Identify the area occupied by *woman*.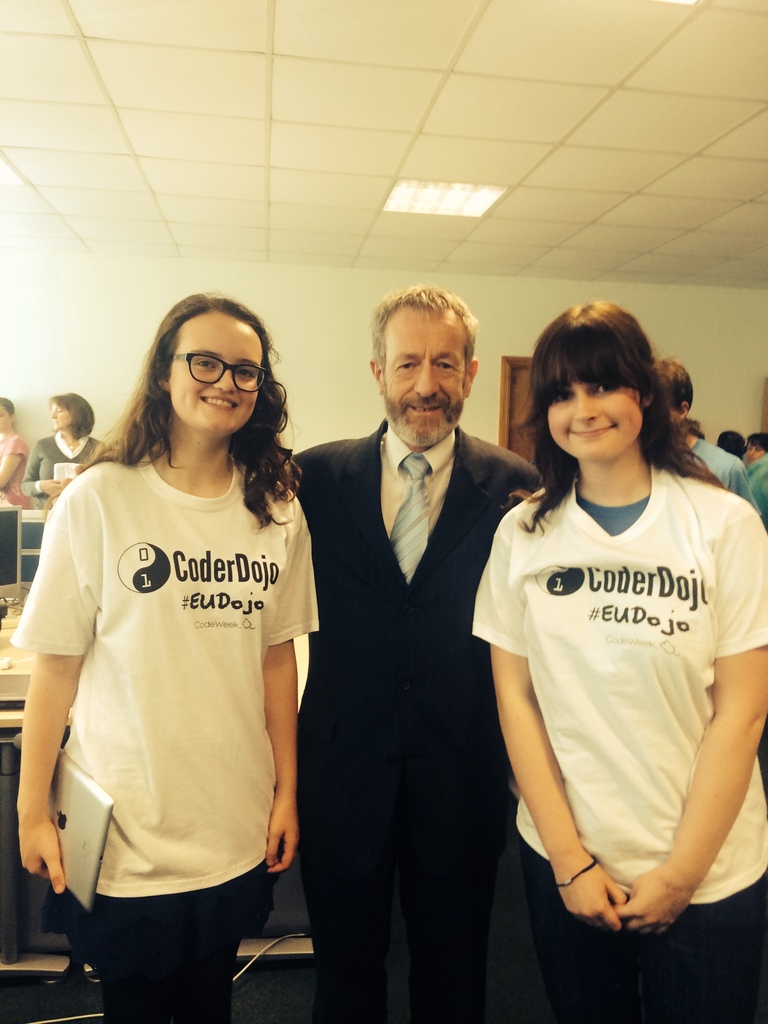
Area: x1=469 y1=301 x2=767 y2=1023.
